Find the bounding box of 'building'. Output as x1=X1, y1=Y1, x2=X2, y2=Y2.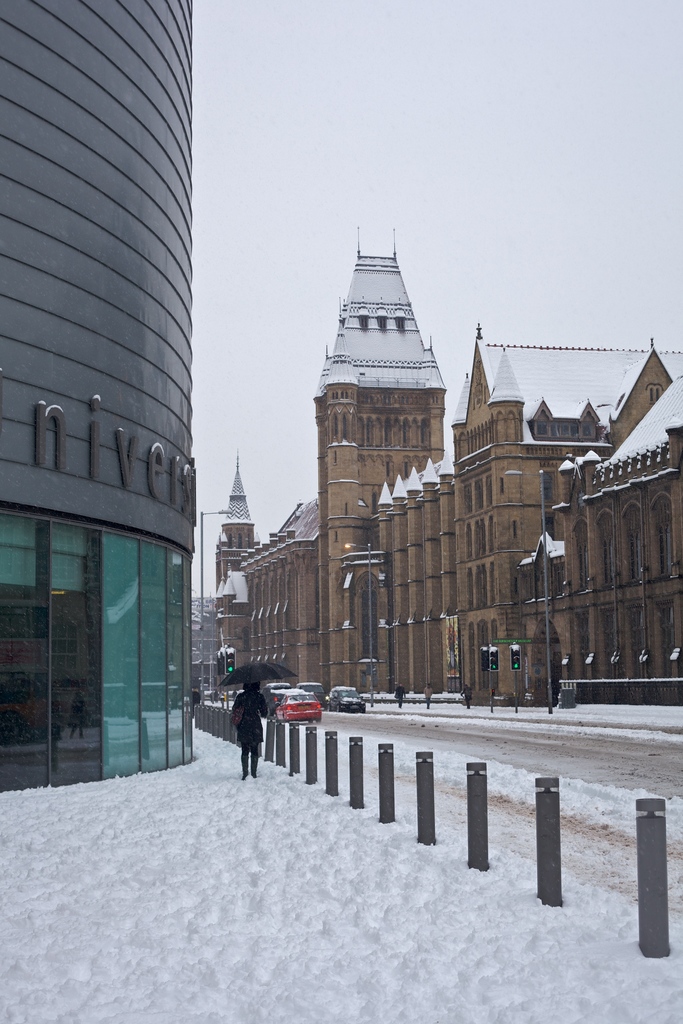
x1=208, y1=214, x2=680, y2=710.
